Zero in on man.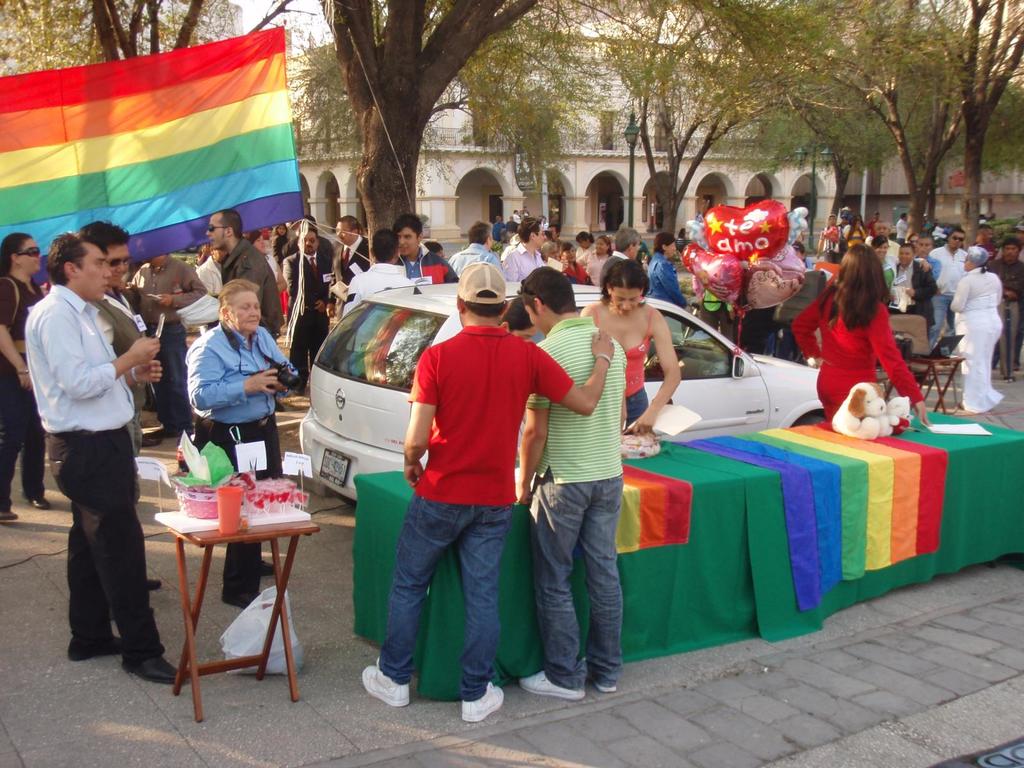
Zeroed in: {"x1": 510, "y1": 210, "x2": 521, "y2": 223}.
